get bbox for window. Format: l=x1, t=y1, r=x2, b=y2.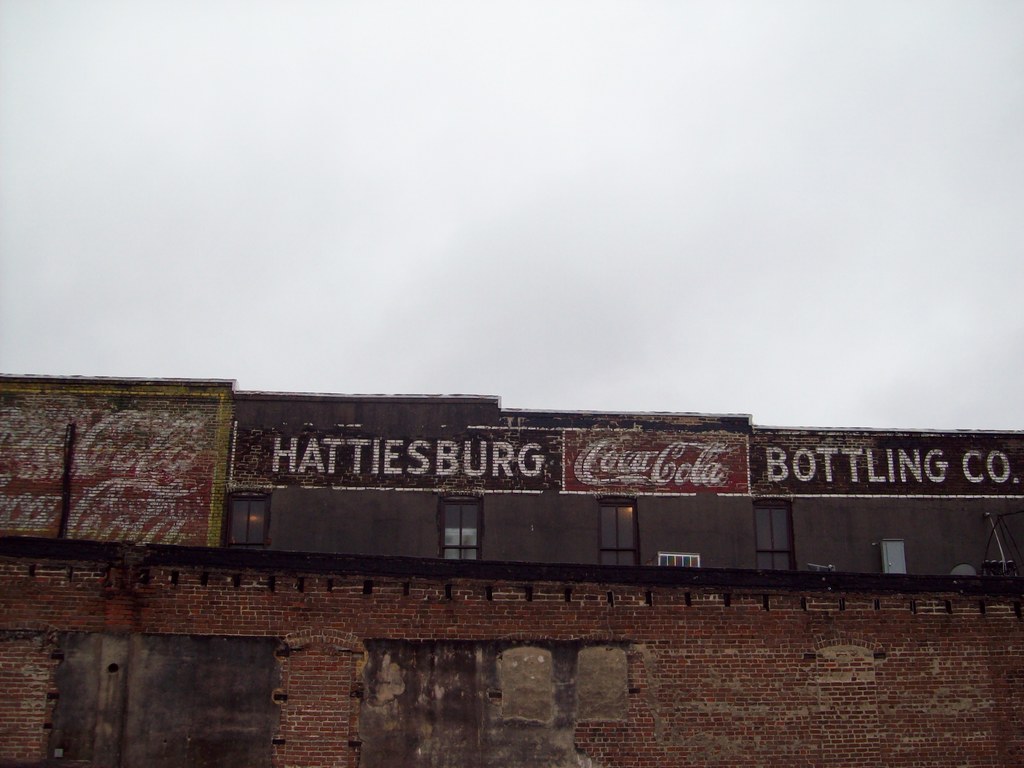
l=441, t=500, r=483, b=563.
